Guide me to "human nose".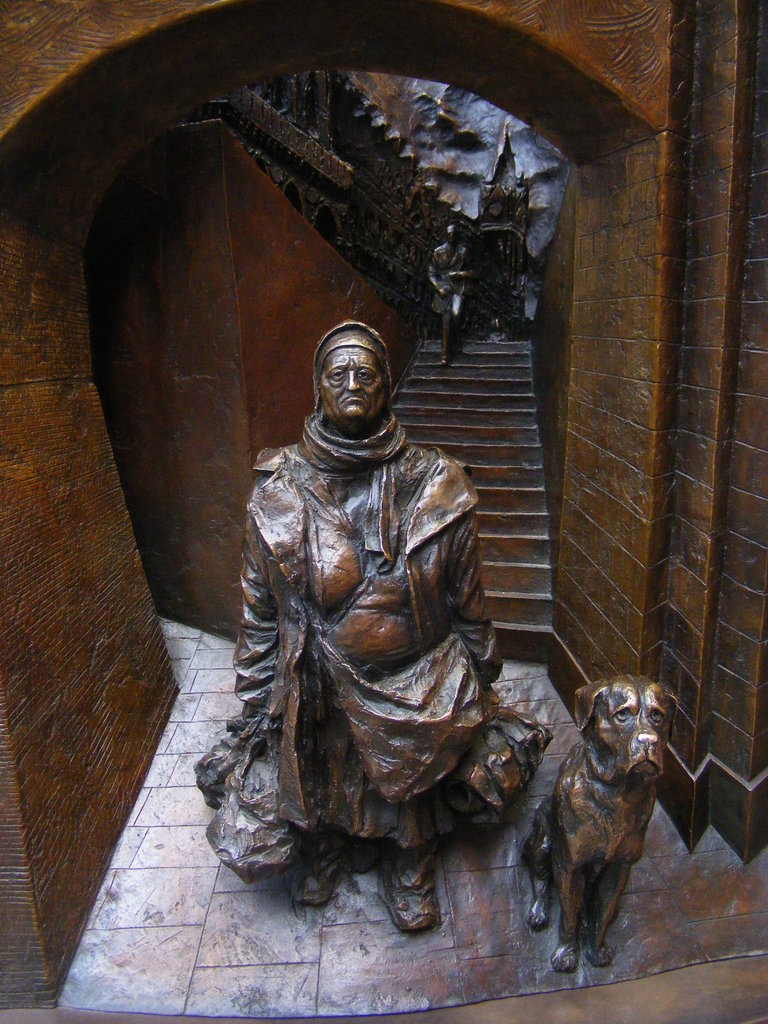
Guidance: {"x1": 347, "y1": 368, "x2": 360, "y2": 392}.
